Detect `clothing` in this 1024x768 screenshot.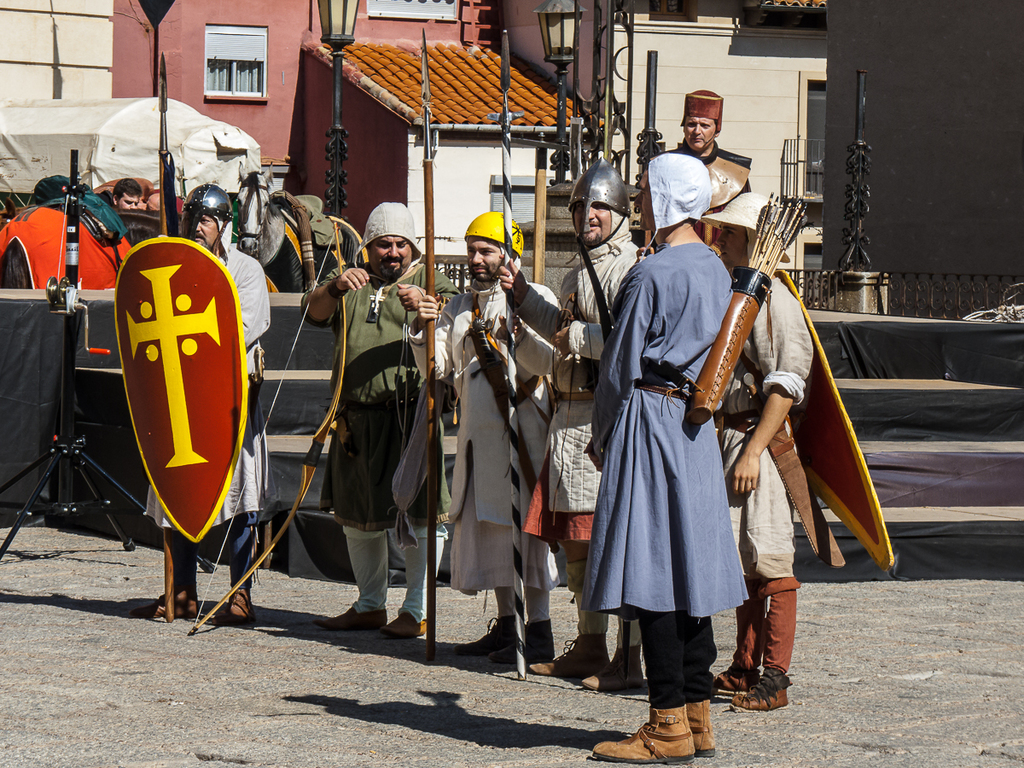
Detection: select_region(713, 278, 799, 679).
